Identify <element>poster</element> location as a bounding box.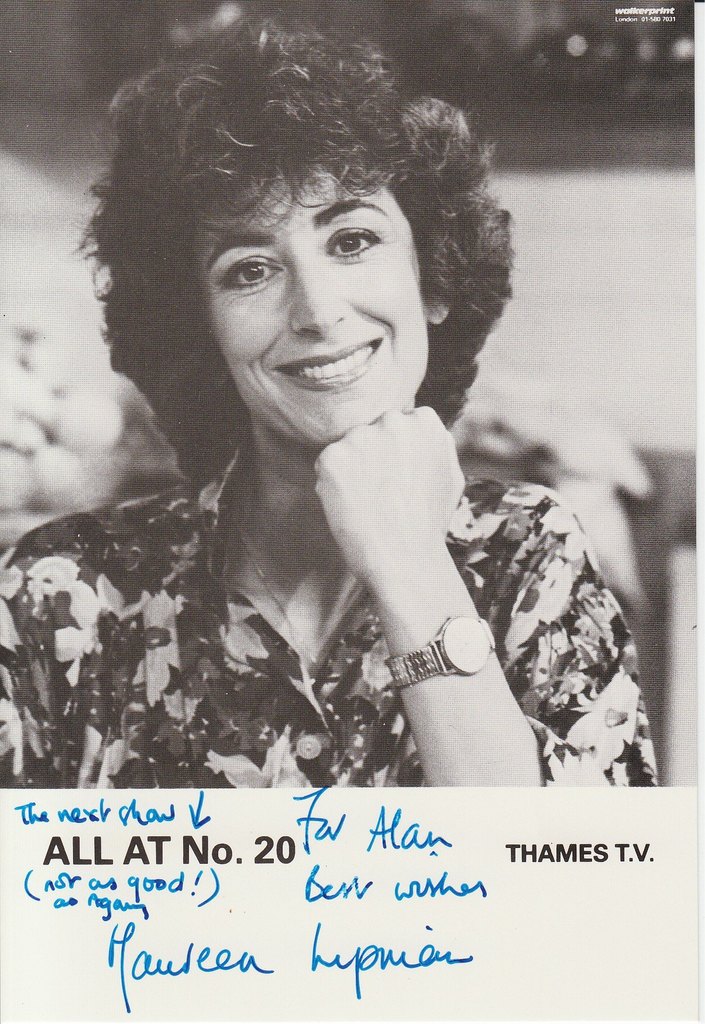
locate(0, 0, 704, 1023).
